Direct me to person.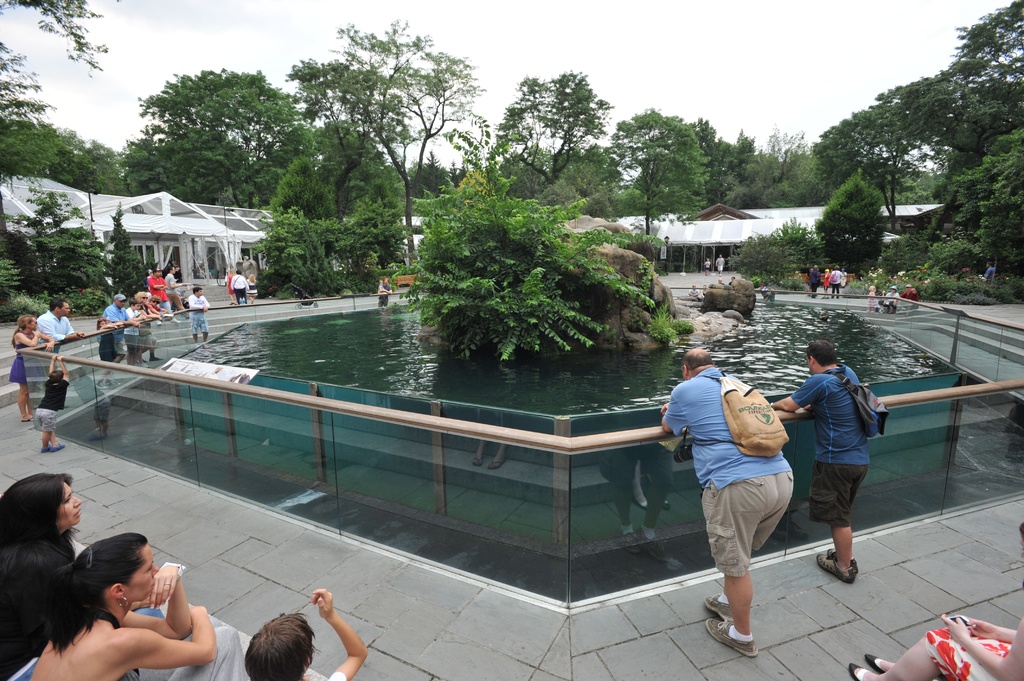
Direction: bbox=[687, 337, 805, 648].
